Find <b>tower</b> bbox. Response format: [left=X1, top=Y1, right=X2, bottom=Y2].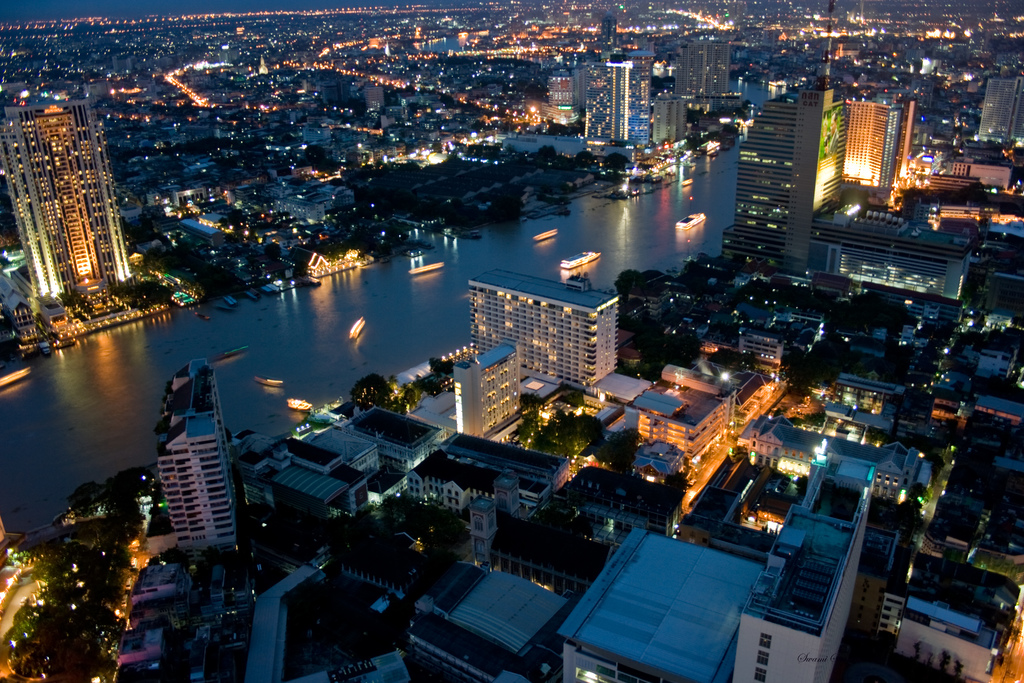
[left=546, top=66, right=566, bottom=109].
